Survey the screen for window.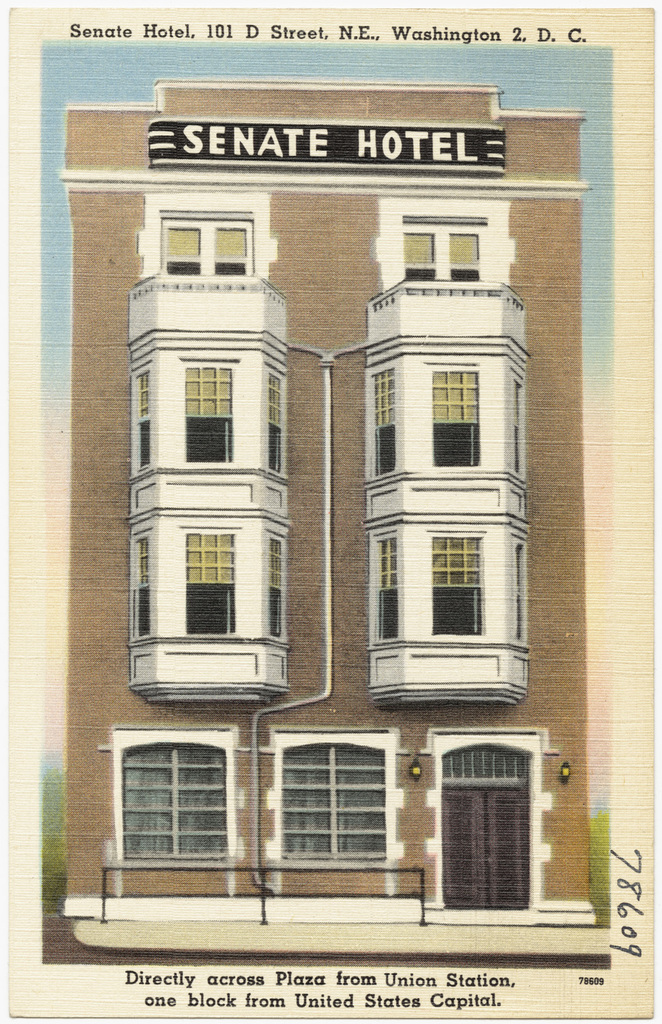
Survey found: x1=268, y1=733, x2=397, y2=871.
